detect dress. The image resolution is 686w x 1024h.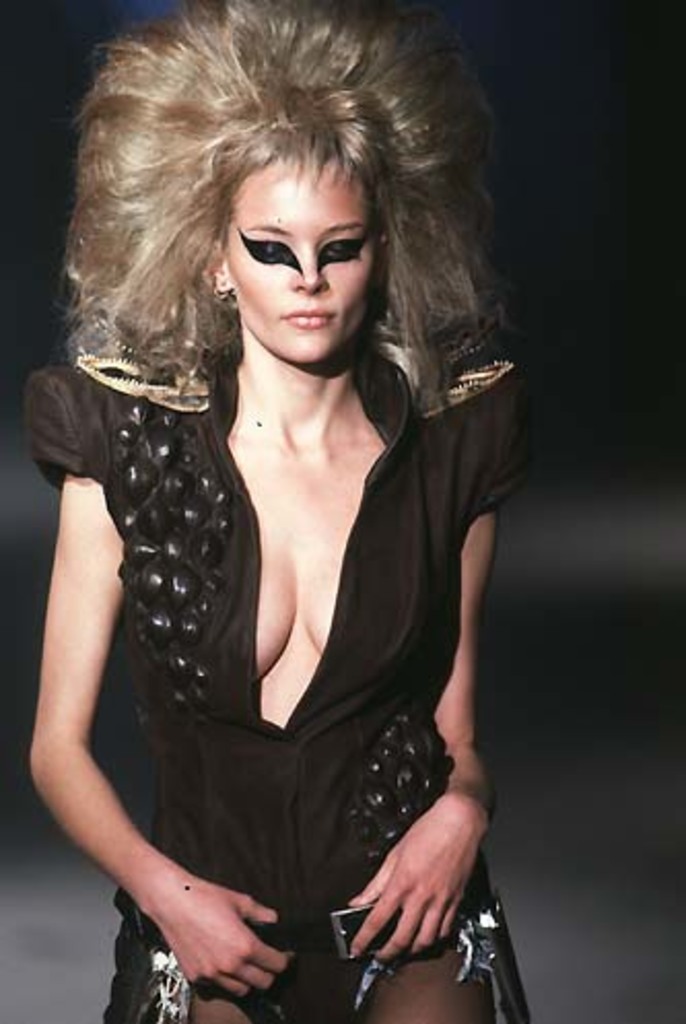
[x1=23, y1=317, x2=521, y2=1022].
